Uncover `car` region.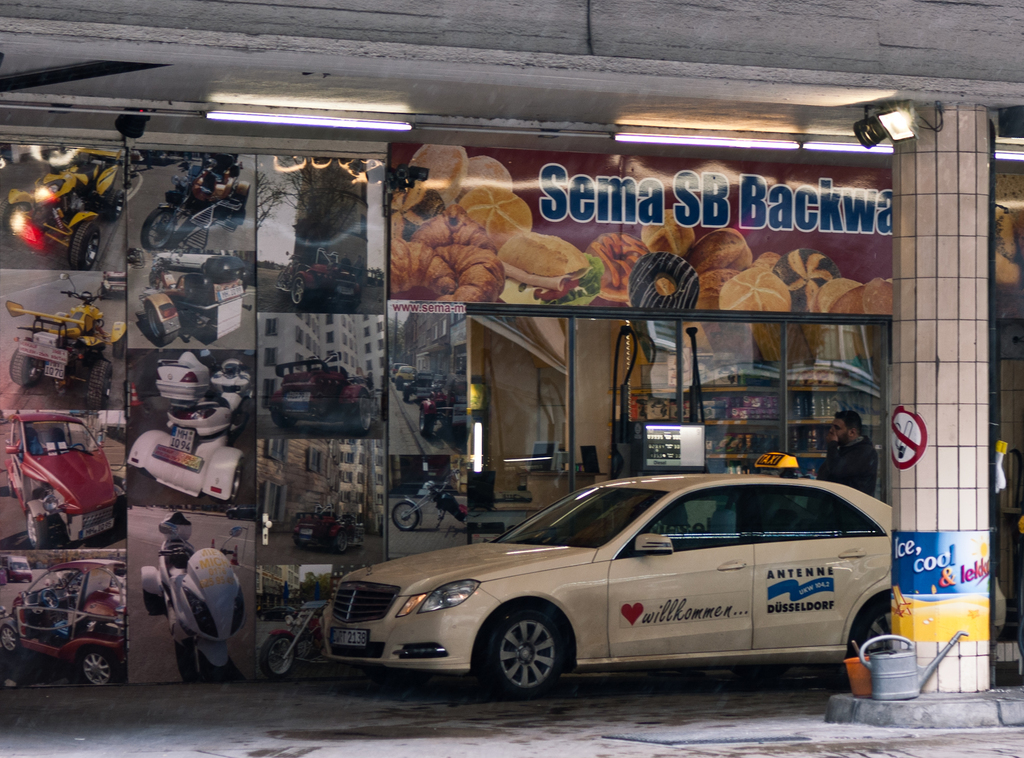
Uncovered: 294:504:362:554.
